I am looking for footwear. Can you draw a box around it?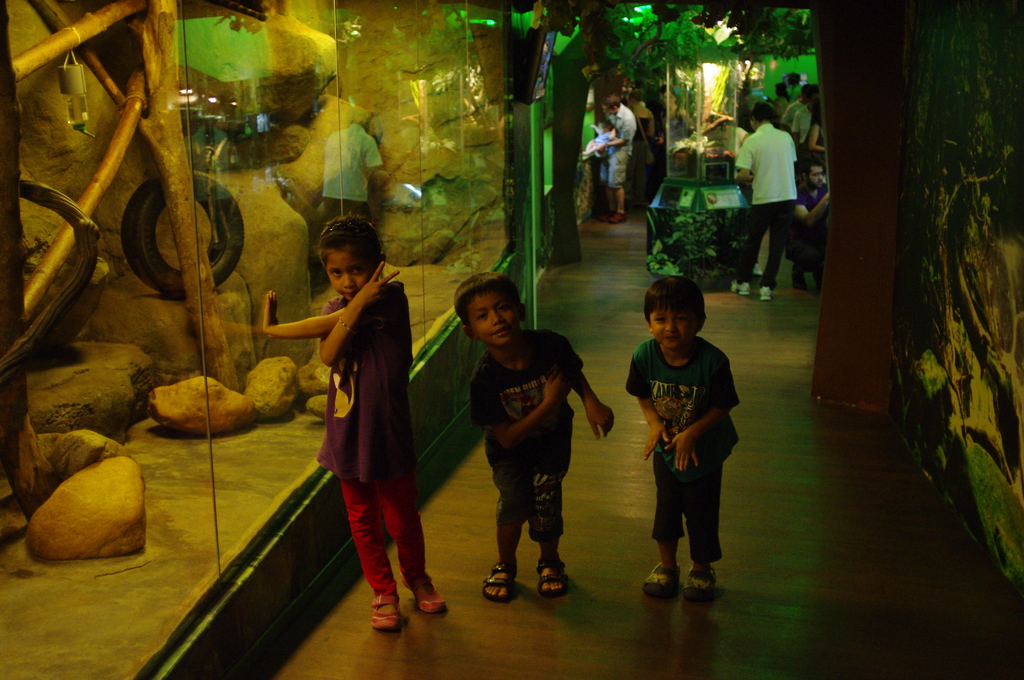
Sure, the bounding box is [x1=724, y1=275, x2=753, y2=291].
